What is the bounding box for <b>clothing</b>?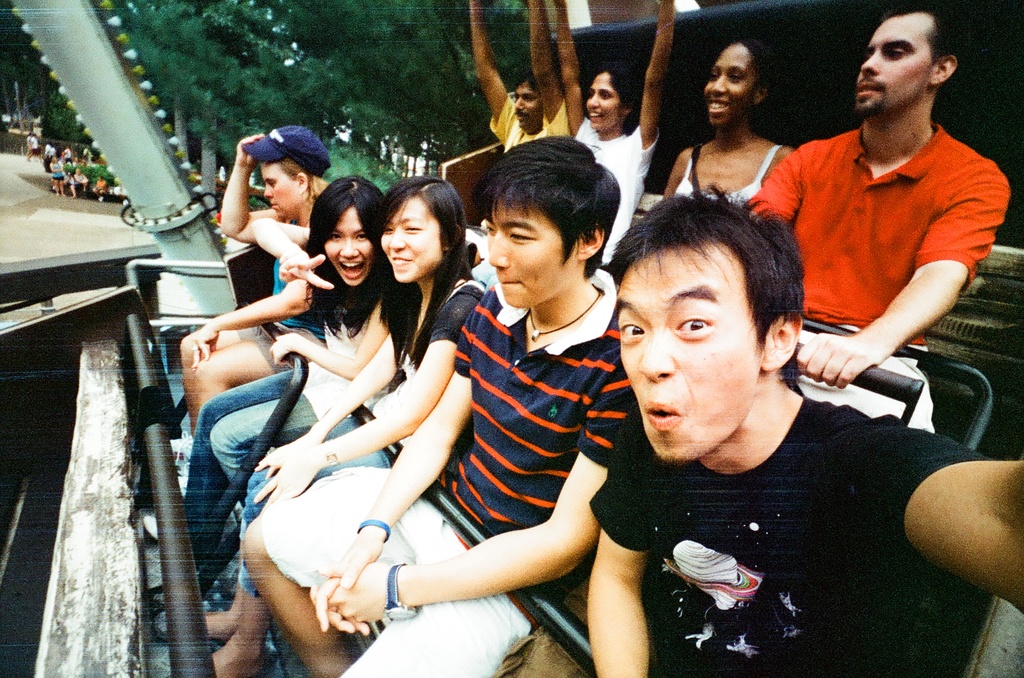
l=447, t=288, r=636, b=608.
